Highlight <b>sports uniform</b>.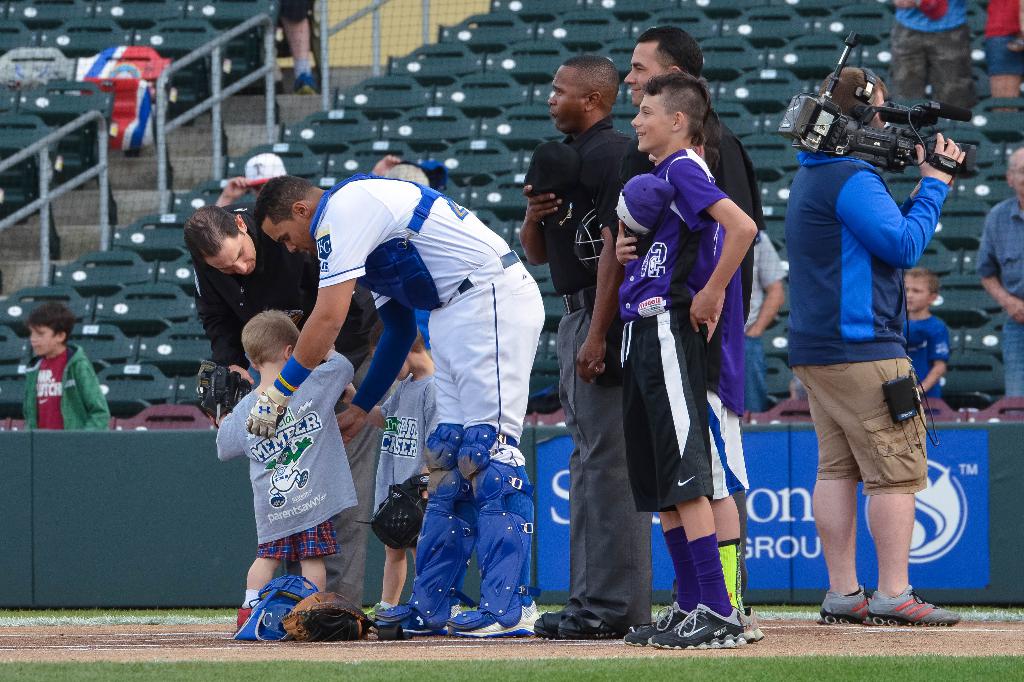
Highlighted region: left=525, top=108, right=649, bottom=642.
